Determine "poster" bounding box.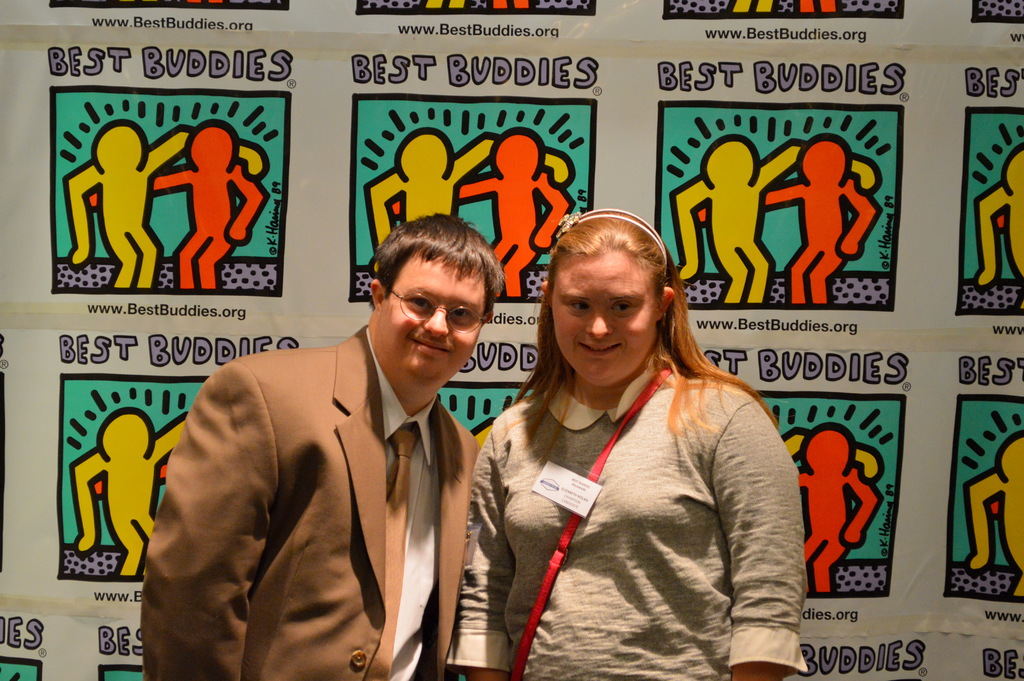
Determined: 353:39:595:328.
